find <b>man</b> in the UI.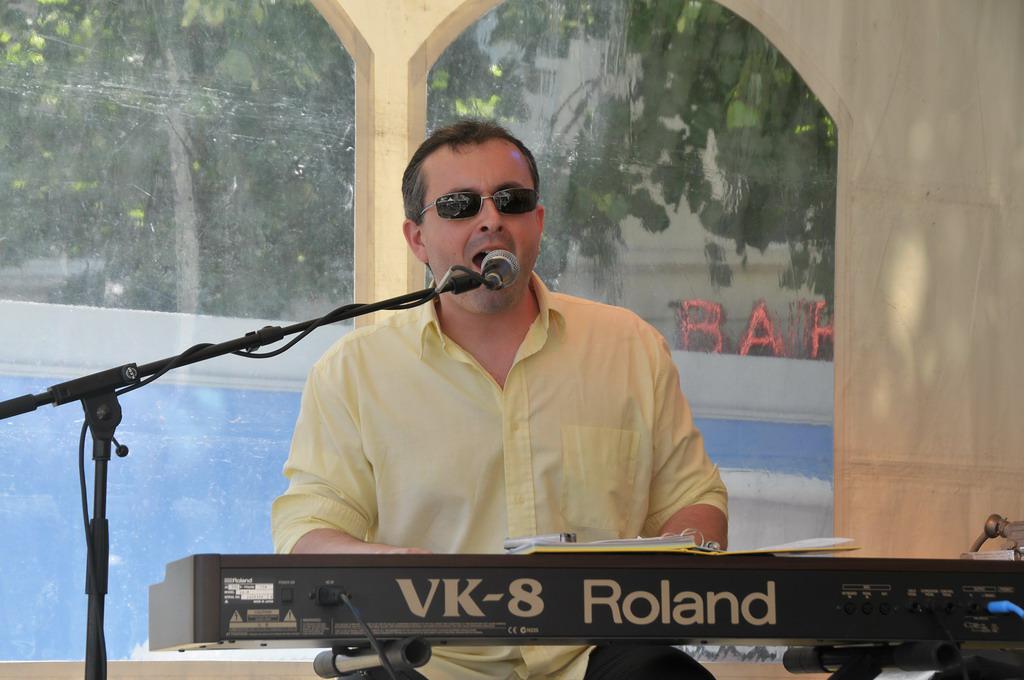
UI element at bbox=[264, 130, 739, 566].
